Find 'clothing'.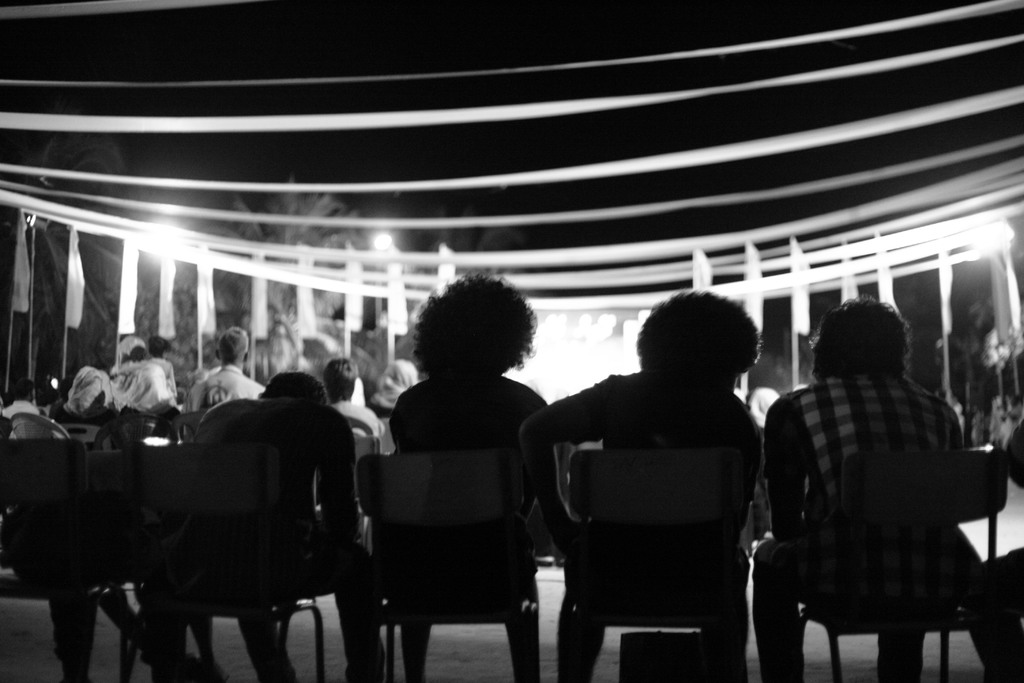
x1=753 y1=373 x2=980 y2=679.
